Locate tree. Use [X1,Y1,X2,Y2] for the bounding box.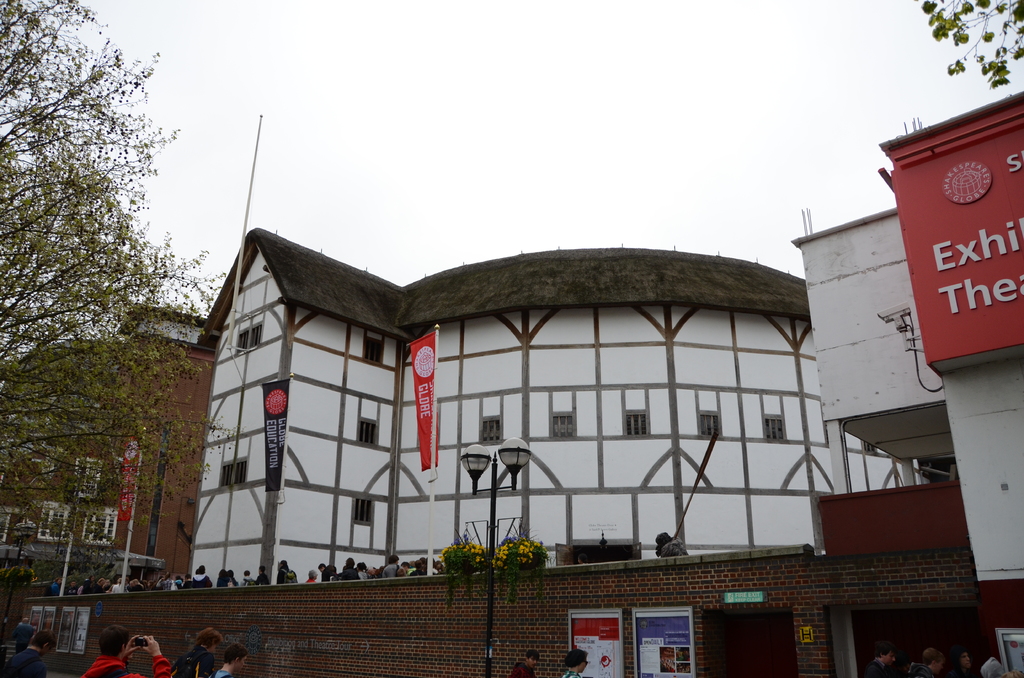
[431,526,493,604].
